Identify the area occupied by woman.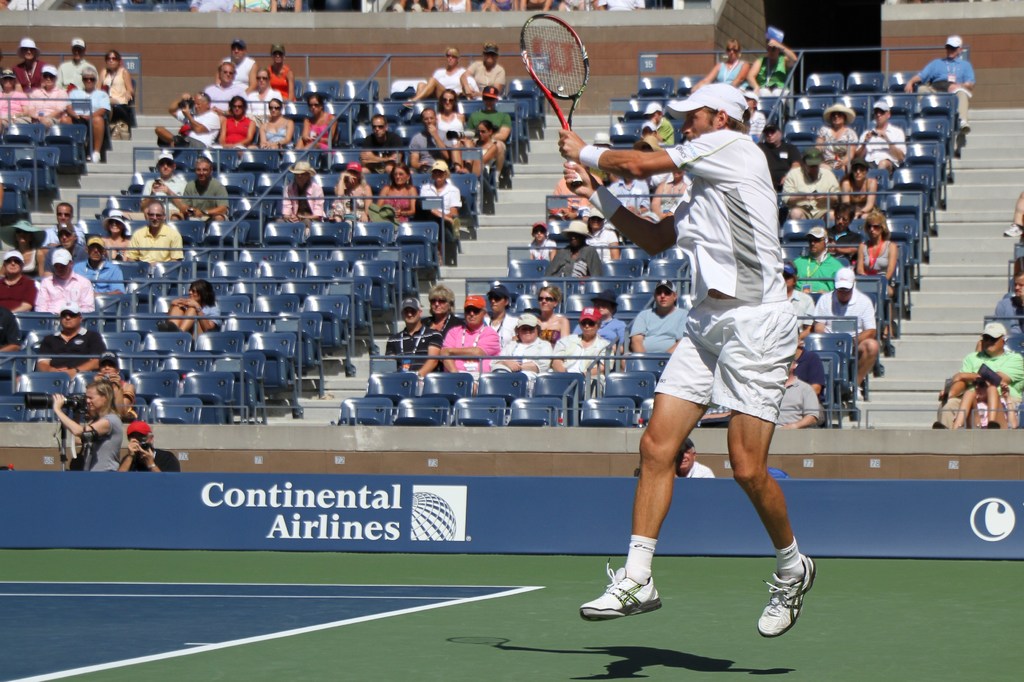
Area: 422,286,465,338.
